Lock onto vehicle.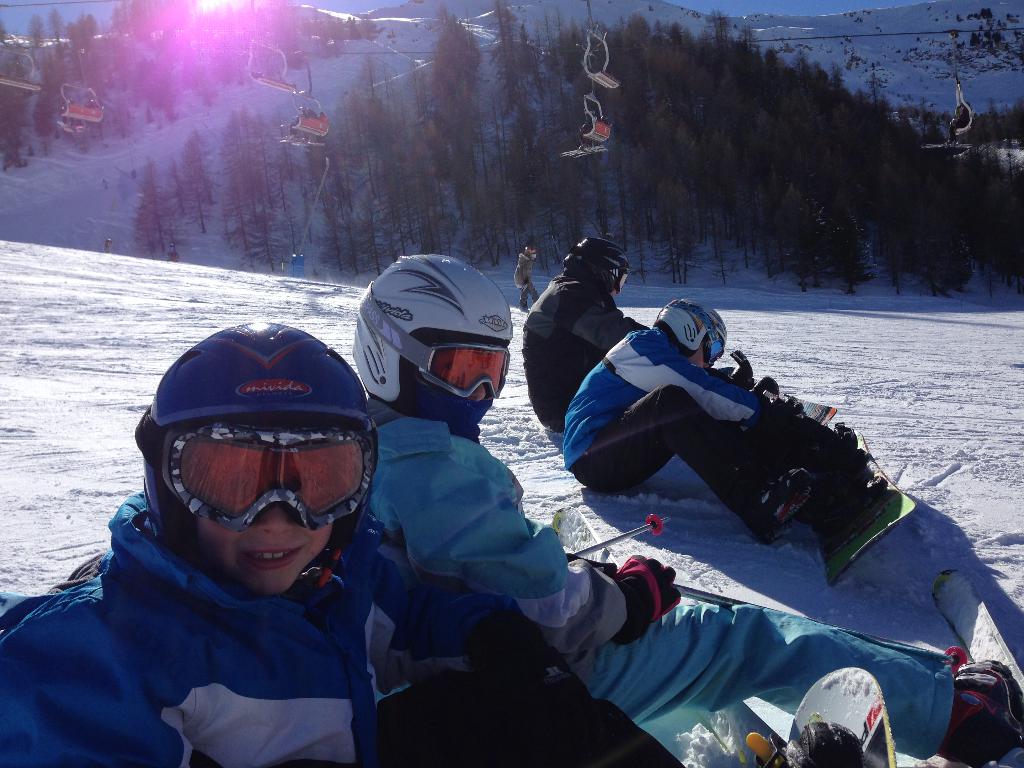
Locked: (712, 406, 895, 605).
